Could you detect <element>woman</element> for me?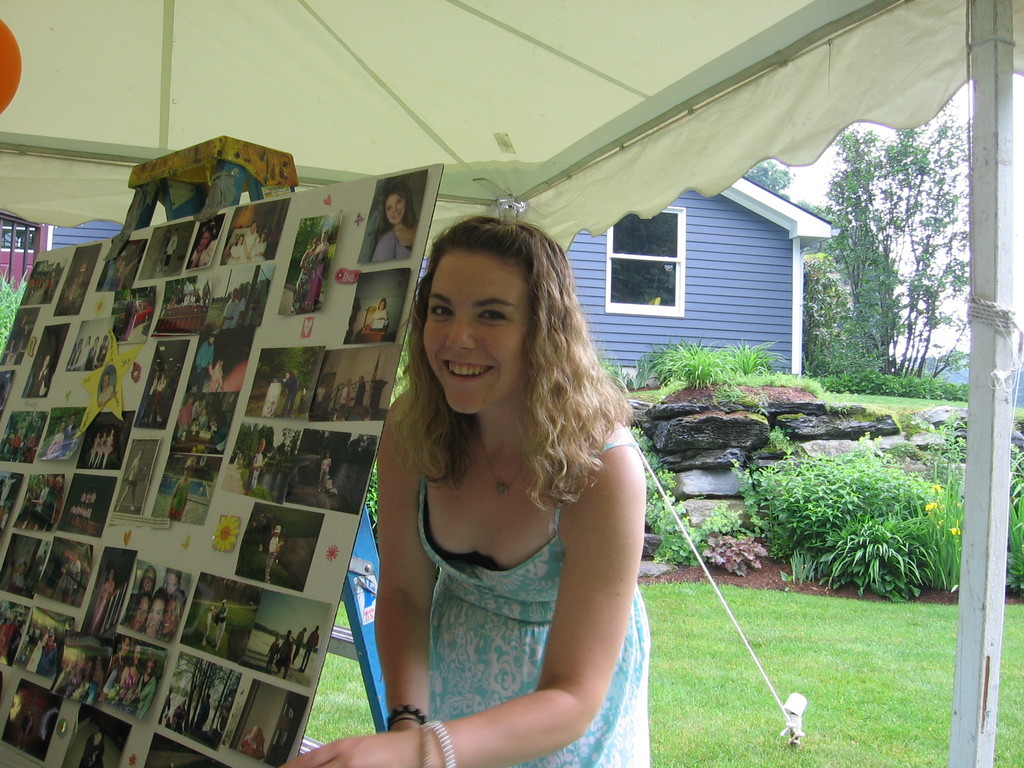
Detection result: (left=129, top=568, right=158, bottom=609).
